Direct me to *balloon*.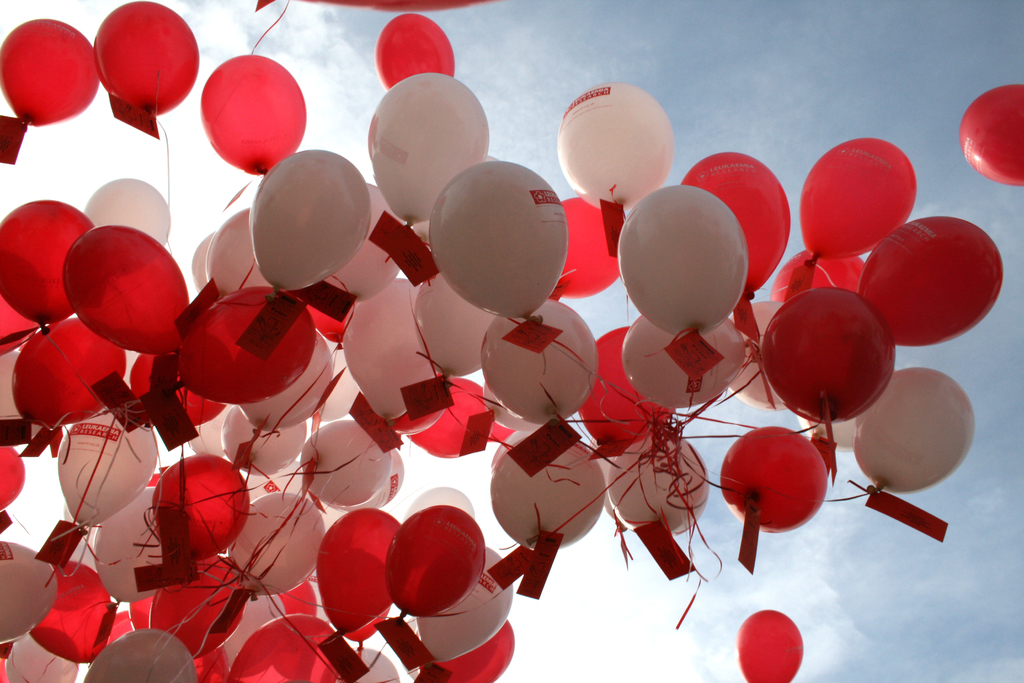
Direction: (422,620,513,682).
